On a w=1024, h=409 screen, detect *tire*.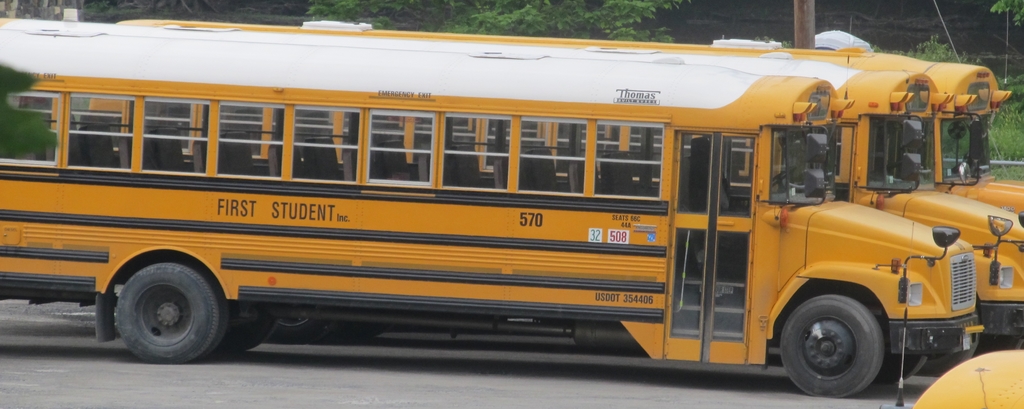
locate(936, 342, 980, 376).
